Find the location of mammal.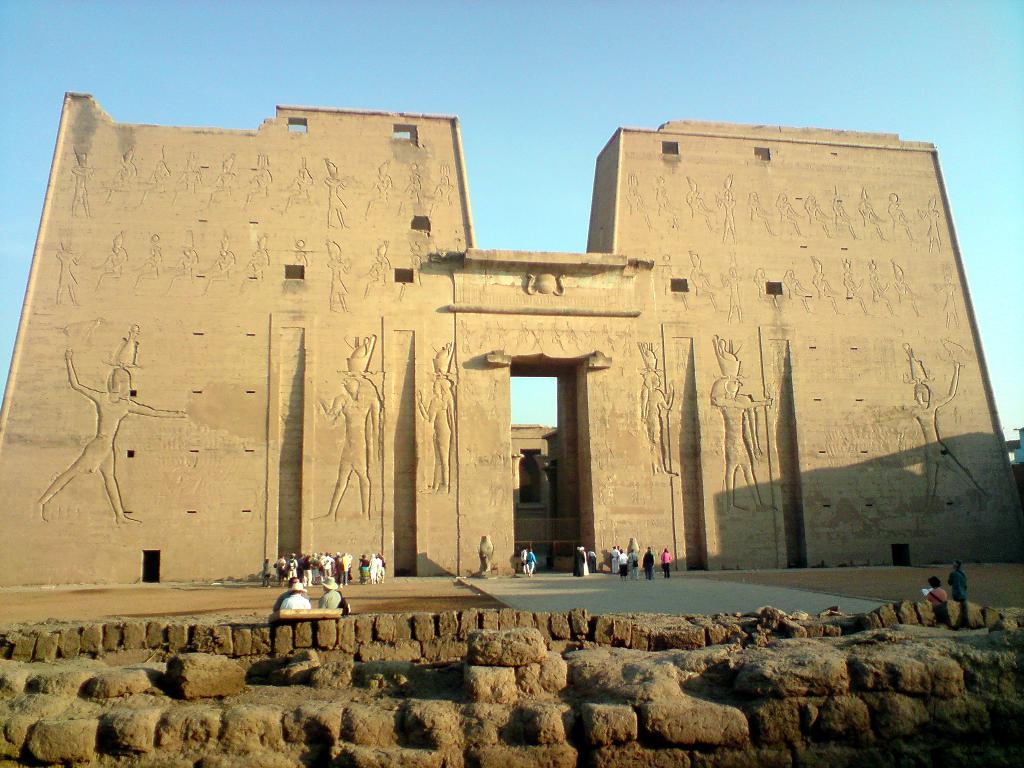
Location: <box>610,545,618,573</box>.
